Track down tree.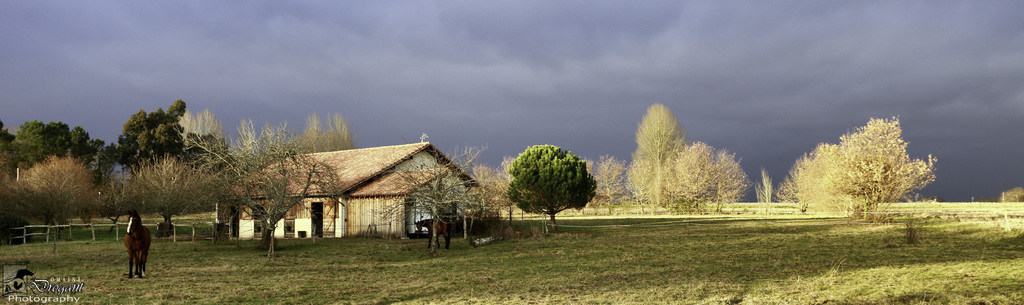
Tracked to select_region(15, 156, 100, 230).
